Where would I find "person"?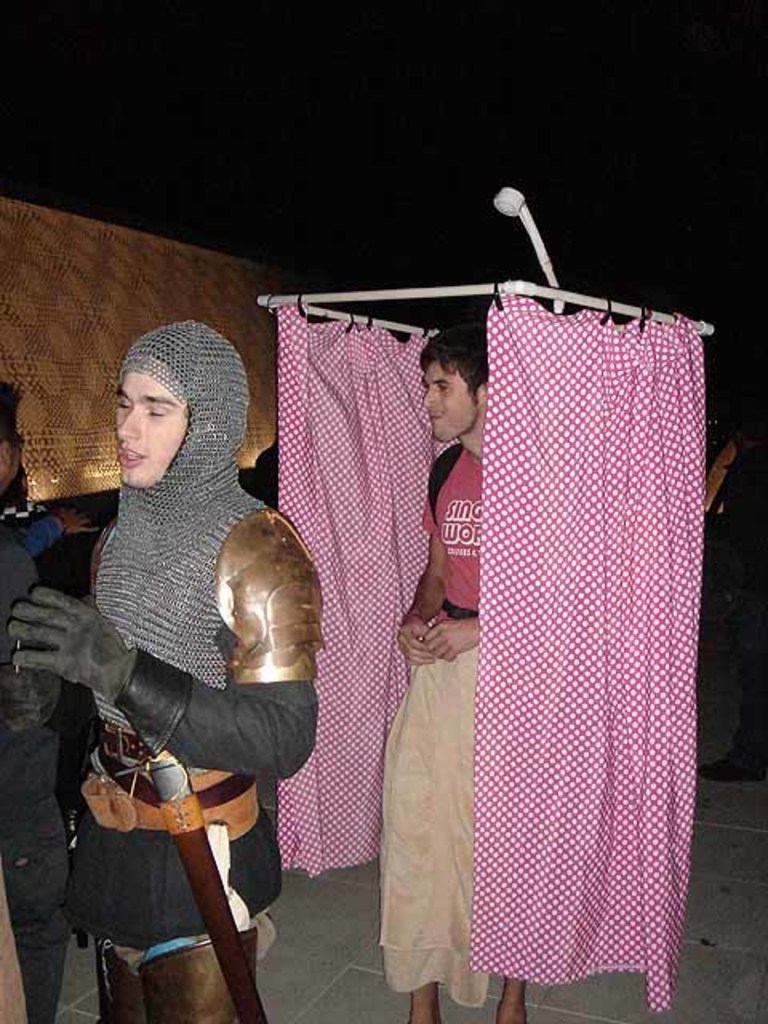
At detection(390, 315, 531, 1022).
